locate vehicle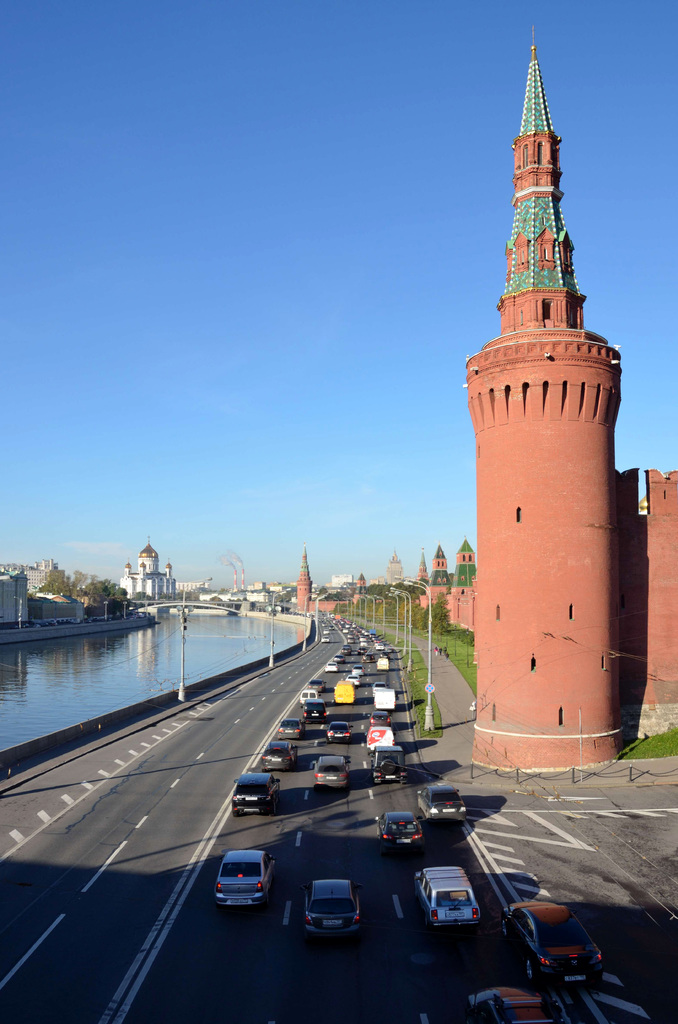
[x1=371, y1=746, x2=402, y2=785]
